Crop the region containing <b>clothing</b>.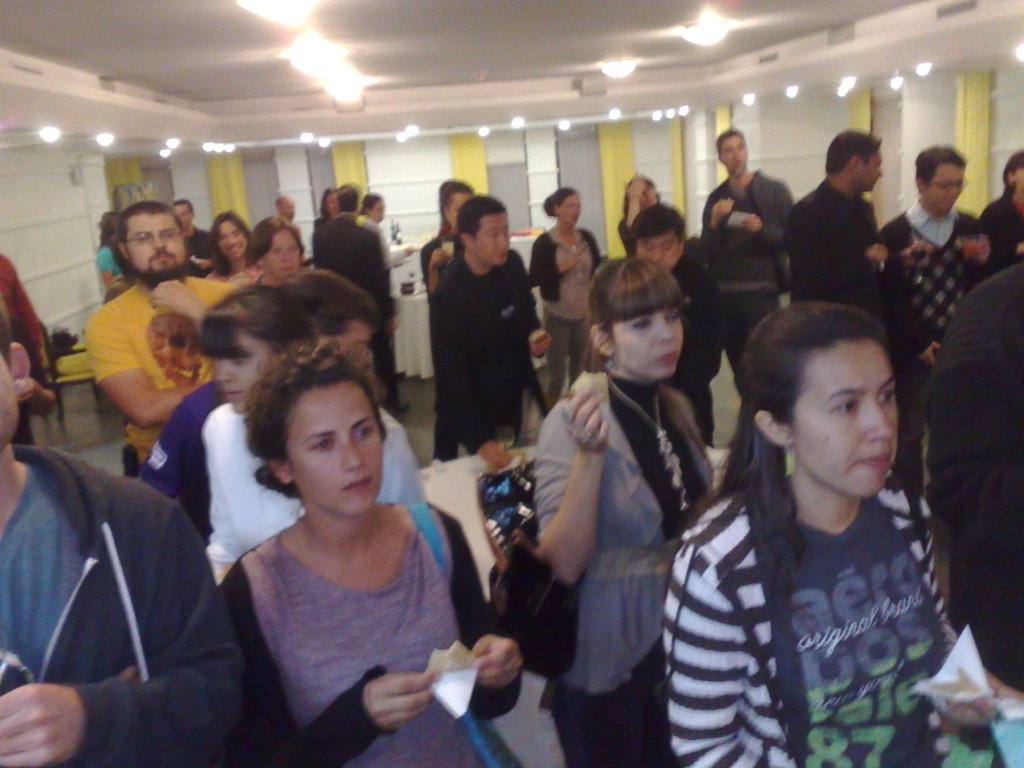
Crop region: region(312, 210, 401, 411).
